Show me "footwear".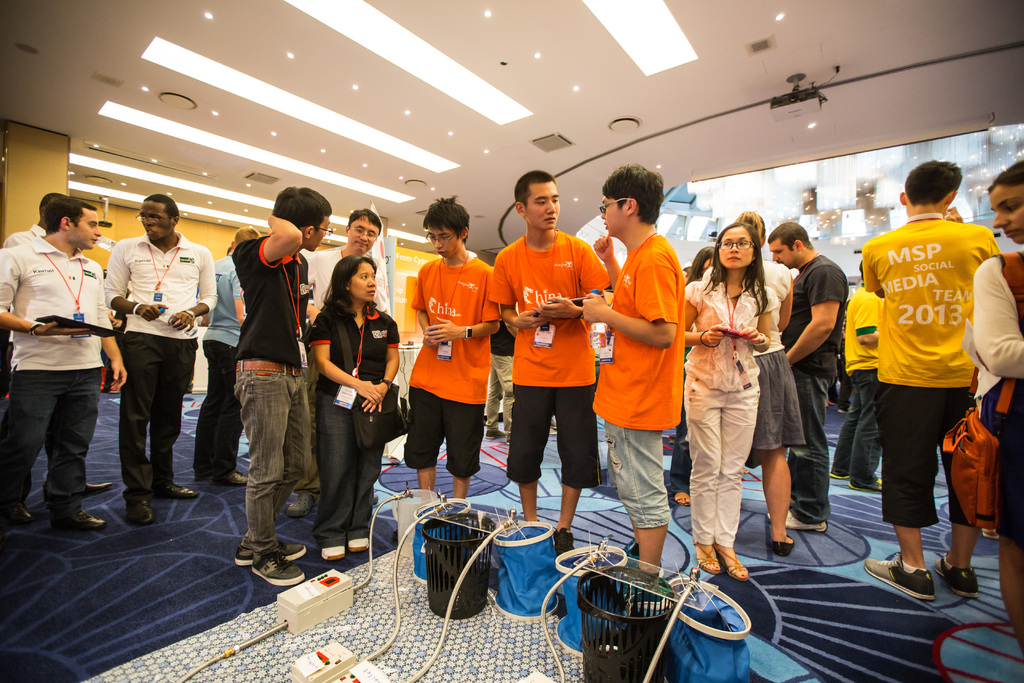
"footwear" is here: (318,542,348,562).
